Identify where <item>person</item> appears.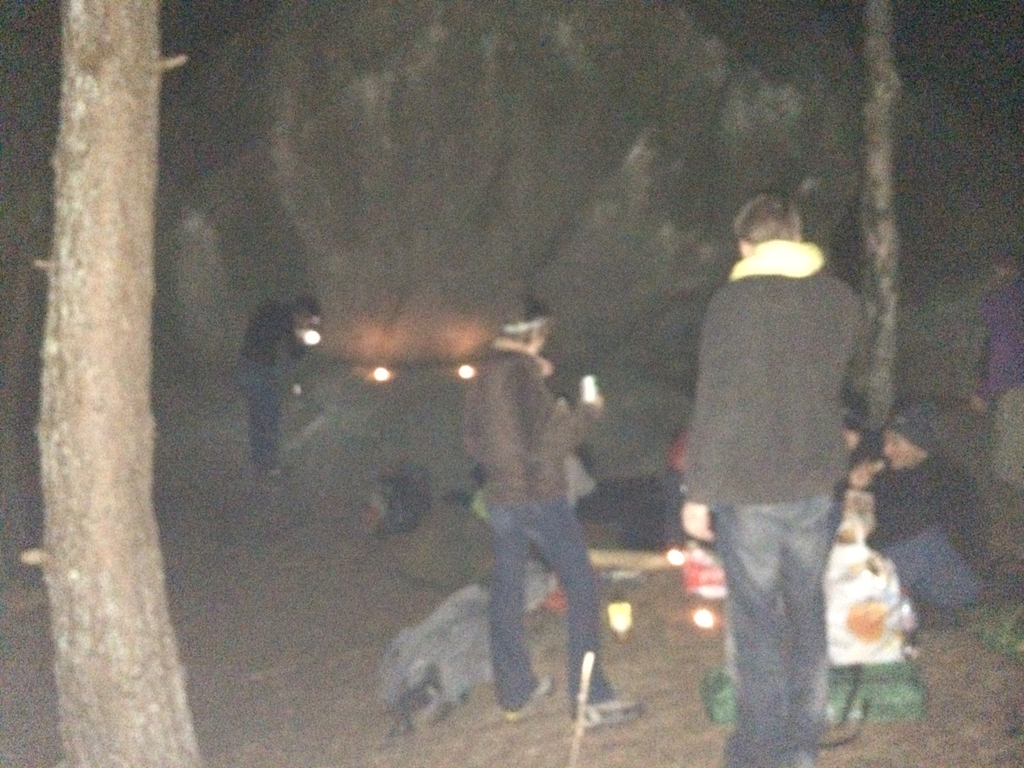
Appears at (681,189,867,767).
